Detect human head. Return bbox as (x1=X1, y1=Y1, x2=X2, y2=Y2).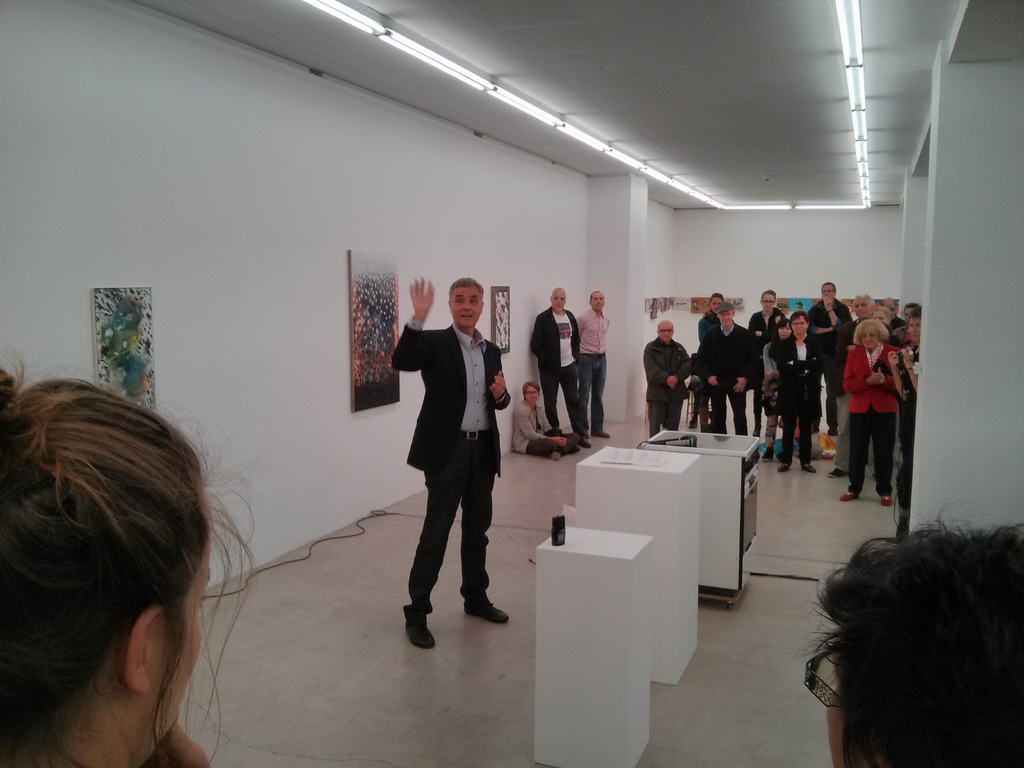
(x1=657, y1=319, x2=676, y2=342).
